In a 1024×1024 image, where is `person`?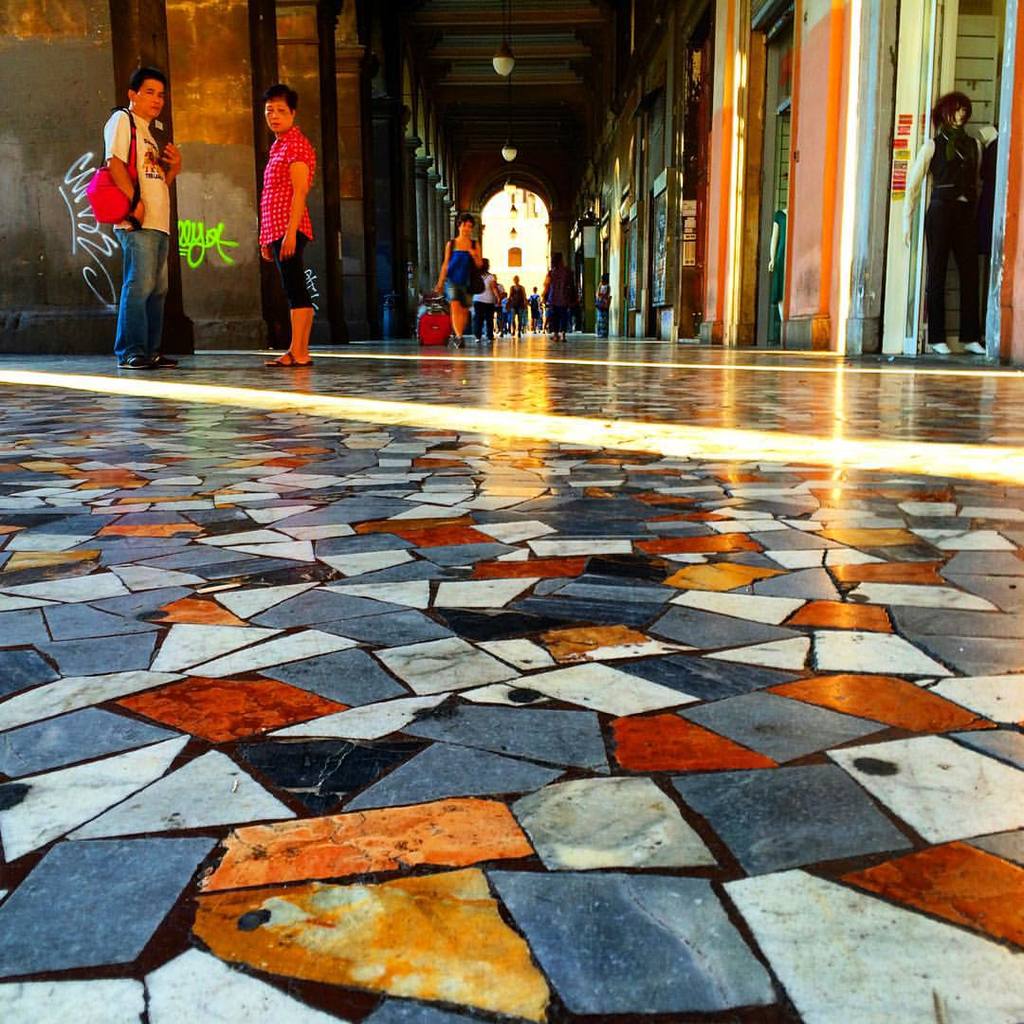
<bbox>430, 210, 480, 344</bbox>.
